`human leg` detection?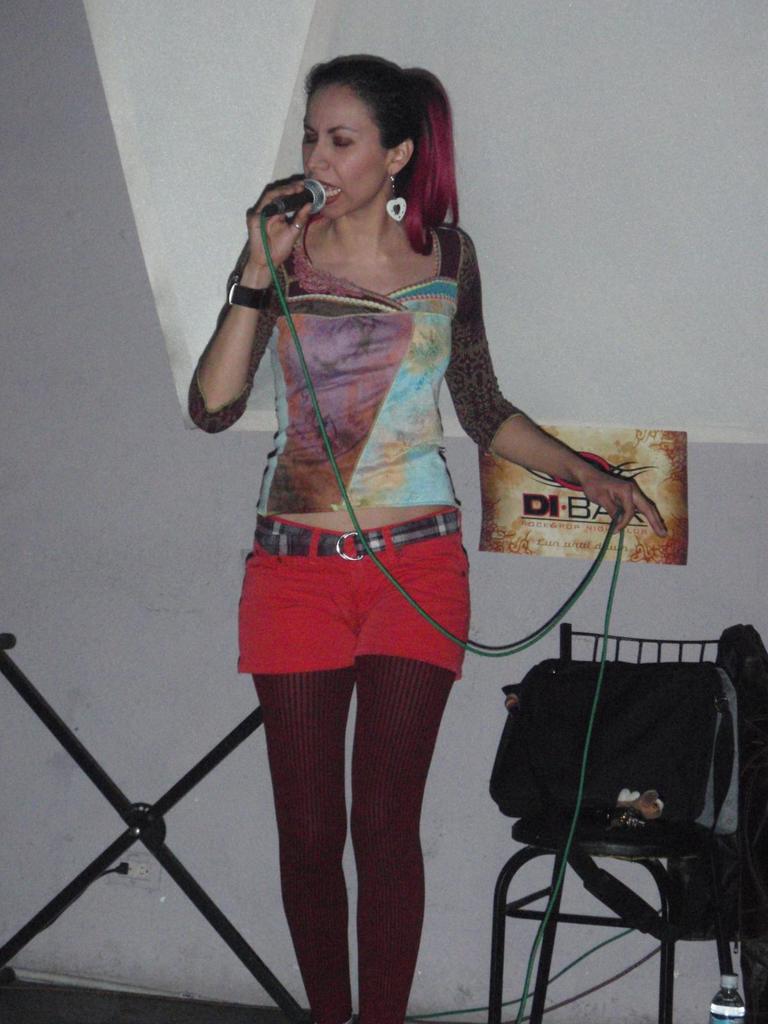
(left=355, top=657, right=450, bottom=1023)
